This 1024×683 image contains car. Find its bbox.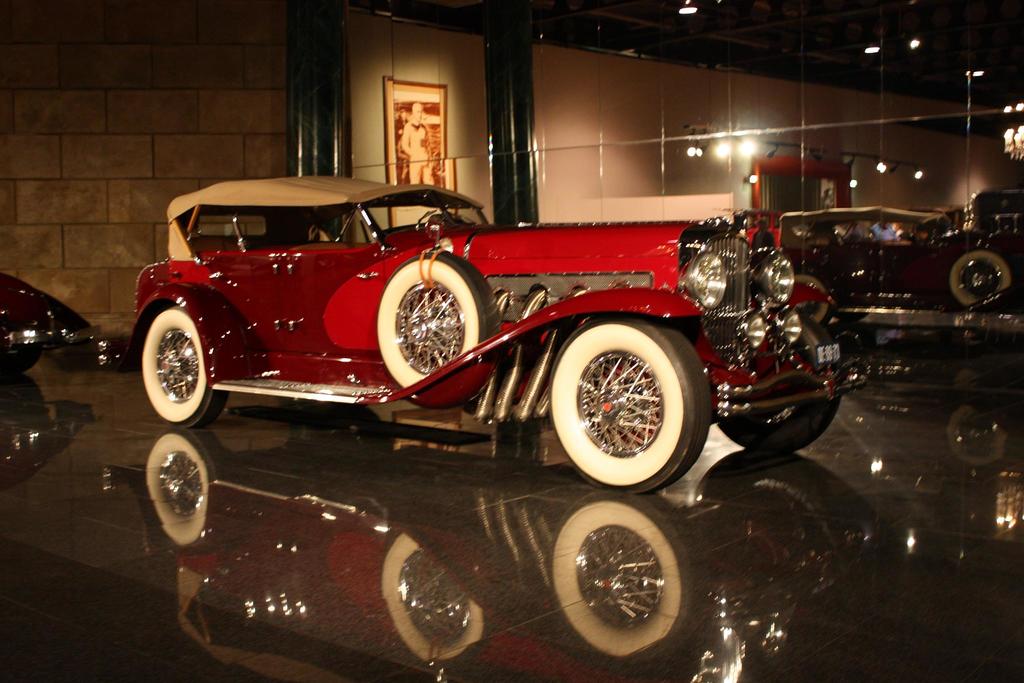
Rect(720, 208, 782, 246).
